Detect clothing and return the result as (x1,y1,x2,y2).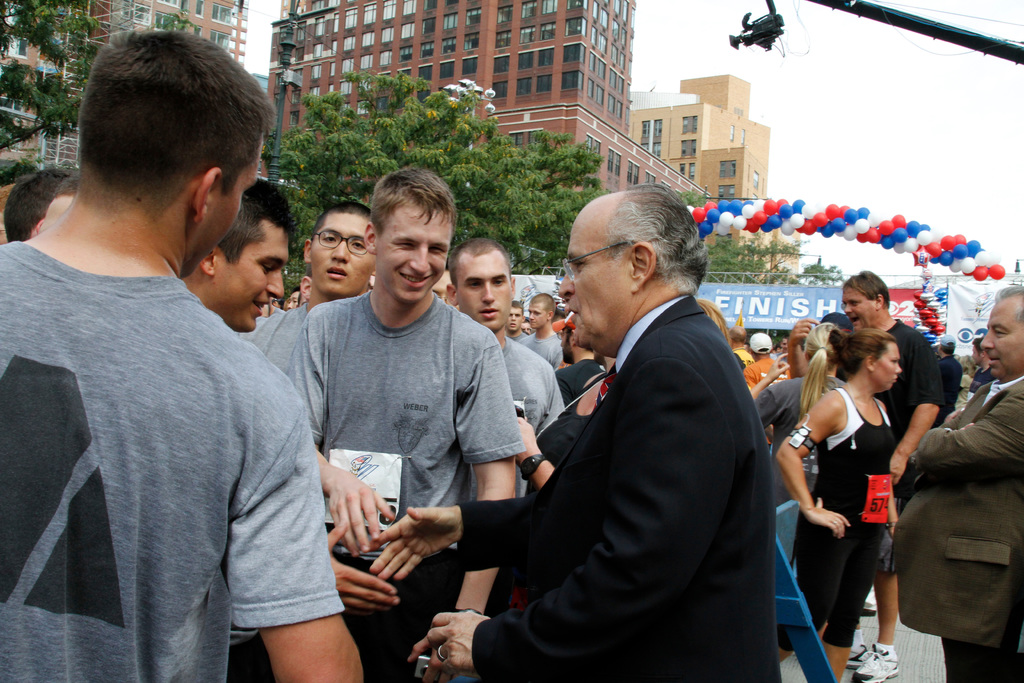
(518,331,568,373).
